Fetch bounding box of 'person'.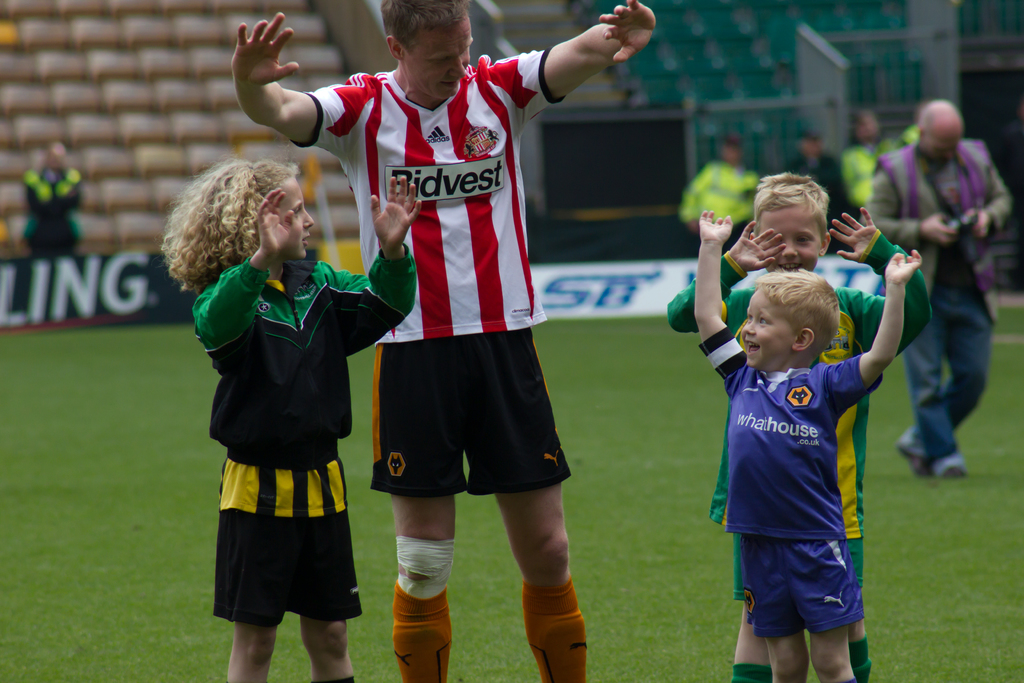
Bbox: BBox(186, 124, 385, 682).
